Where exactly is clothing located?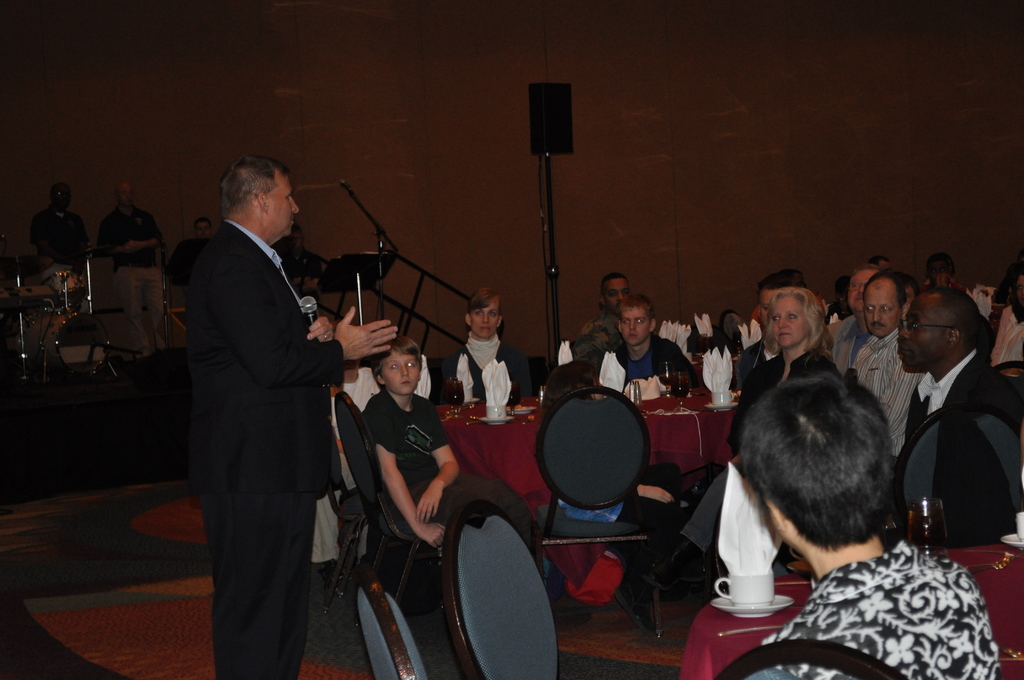
Its bounding box is 586/335/700/398.
